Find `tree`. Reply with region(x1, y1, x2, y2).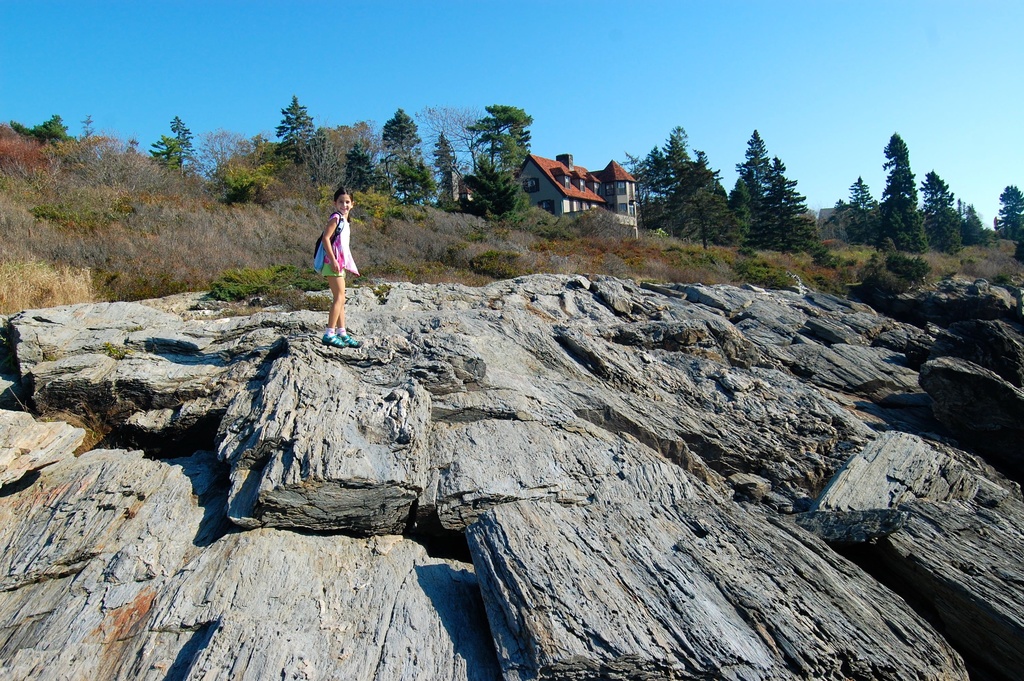
region(674, 121, 689, 182).
